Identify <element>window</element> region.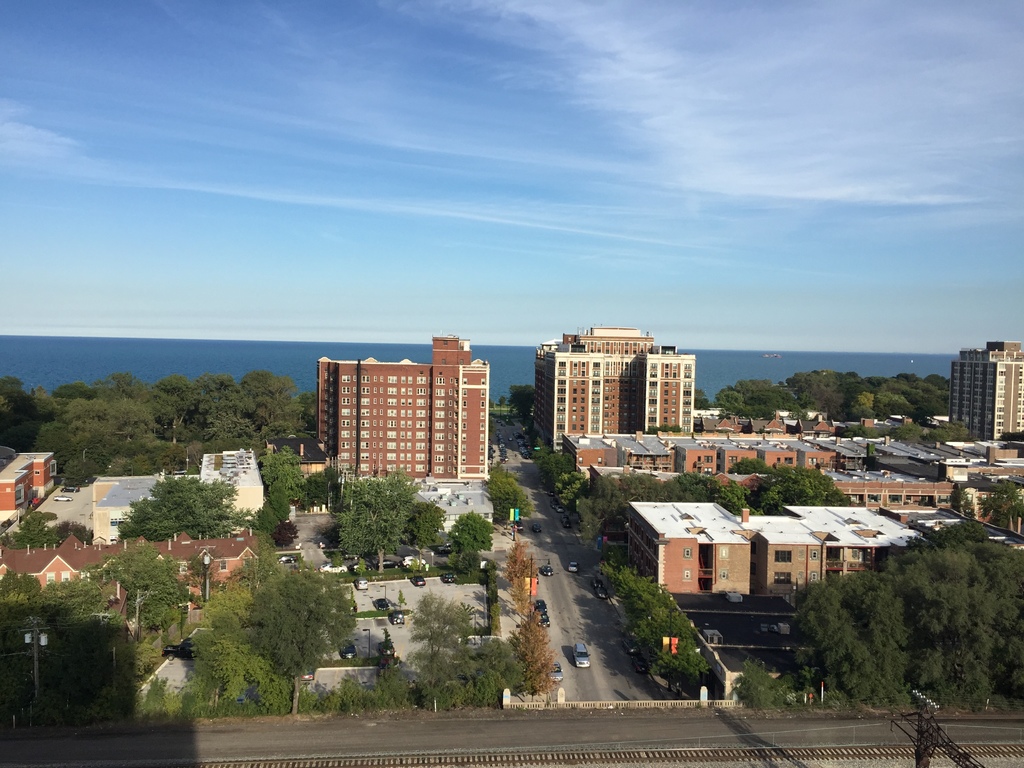
Region: (x1=936, y1=495, x2=952, y2=504).
